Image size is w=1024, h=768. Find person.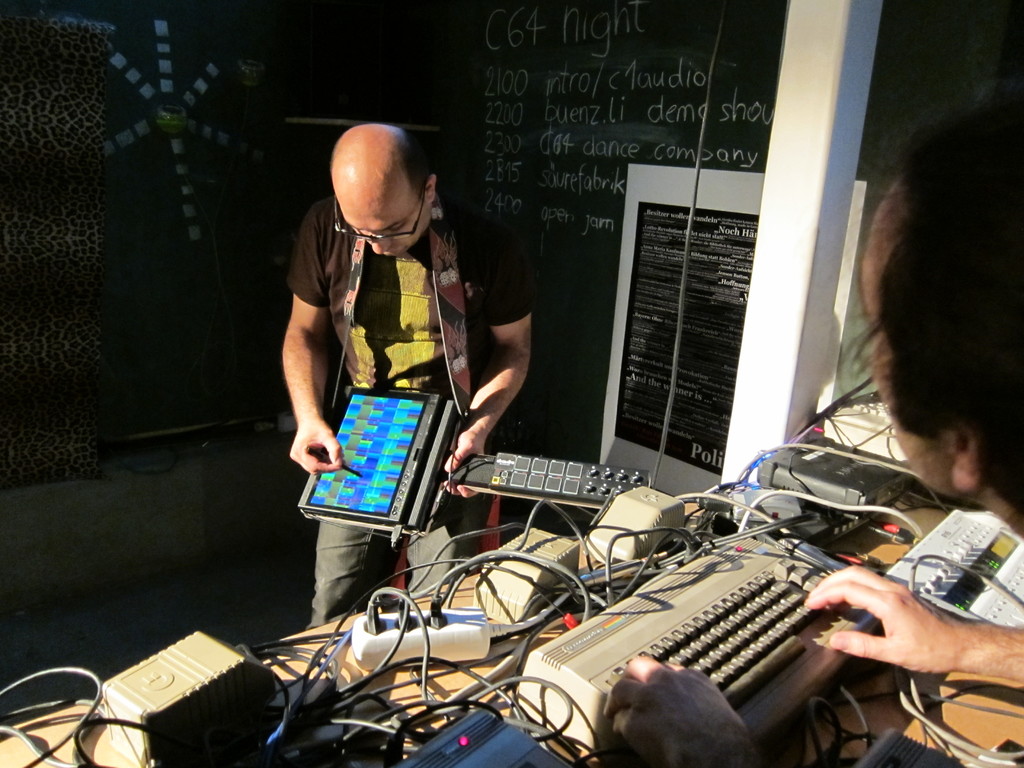
[left=262, top=127, right=525, bottom=608].
